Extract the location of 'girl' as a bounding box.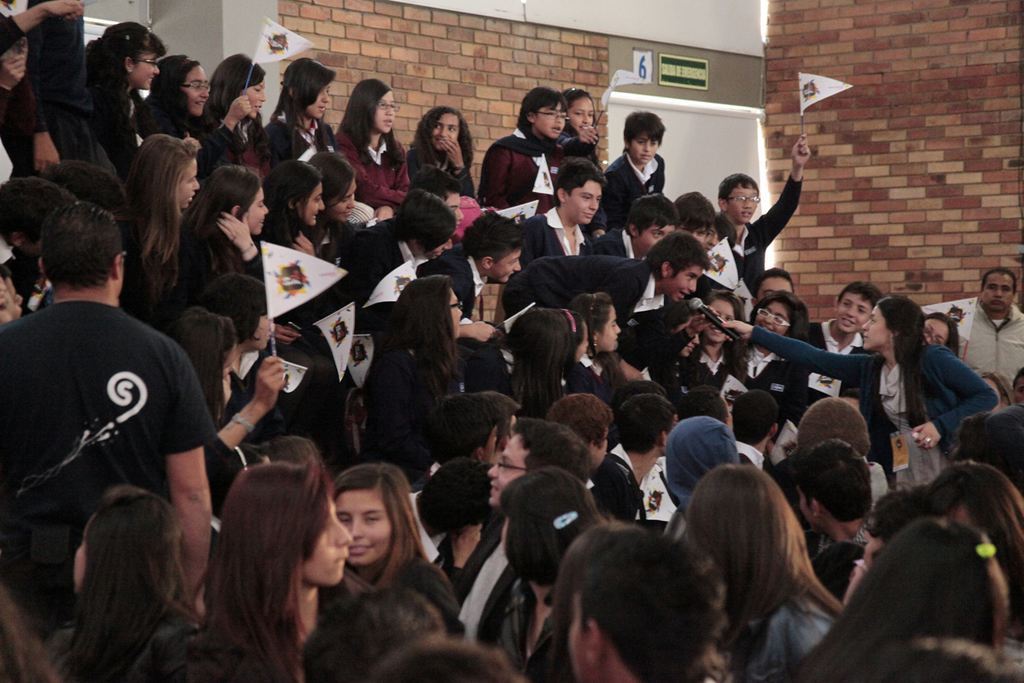
<region>569, 284, 643, 401</region>.
